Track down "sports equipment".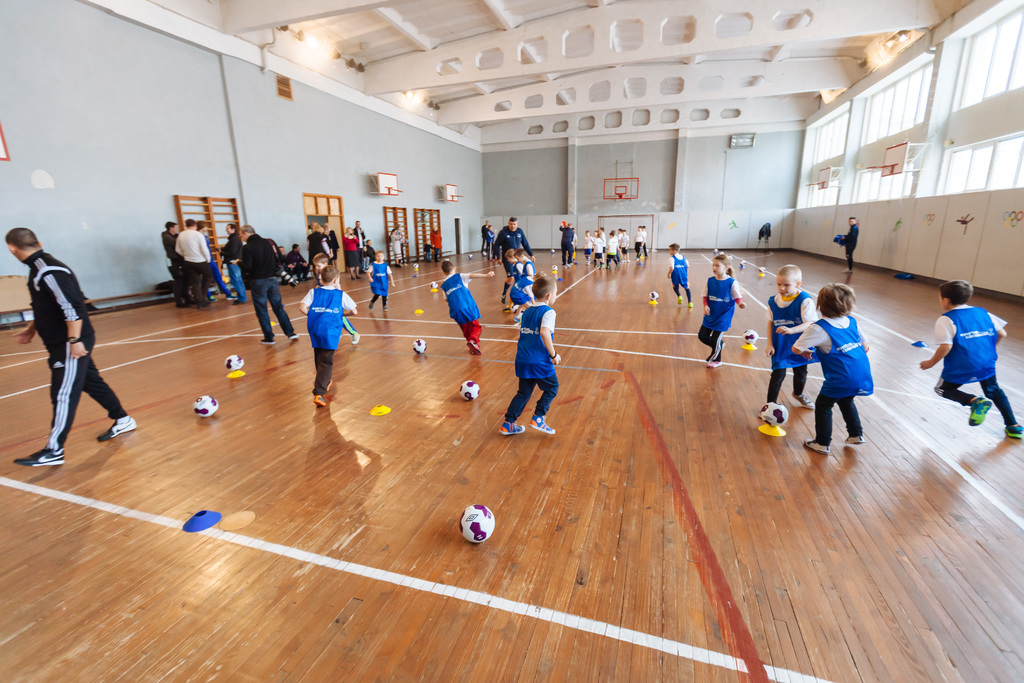
Tracked to {"x1": 189, "y1": 395, "x2": 221, "y2": 420}.
